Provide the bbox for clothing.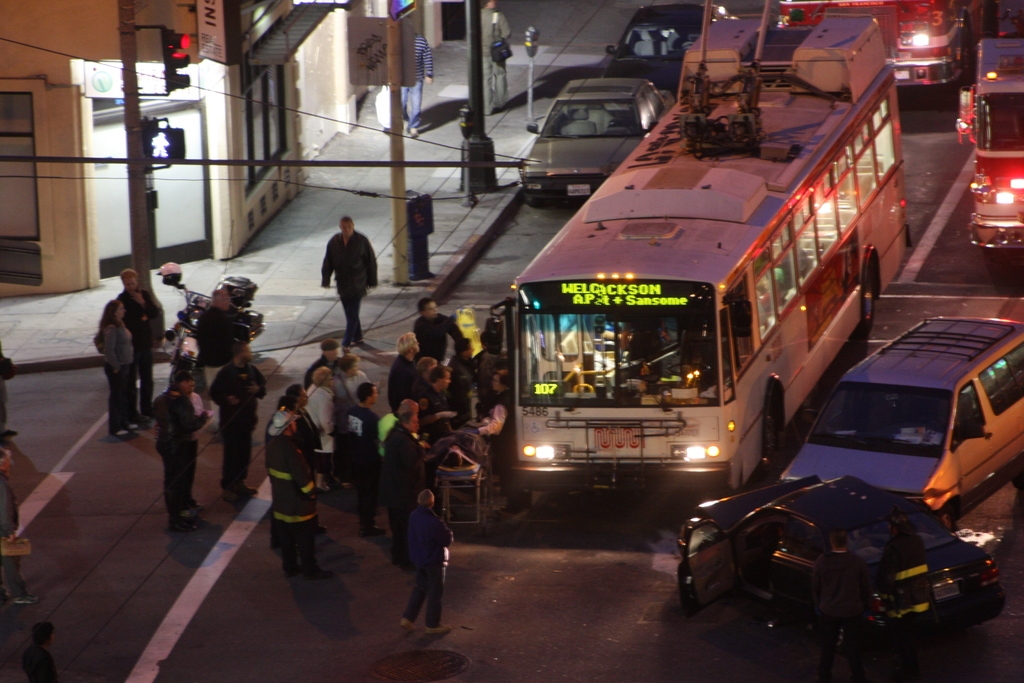
locate(317, 227, 375, 342).
